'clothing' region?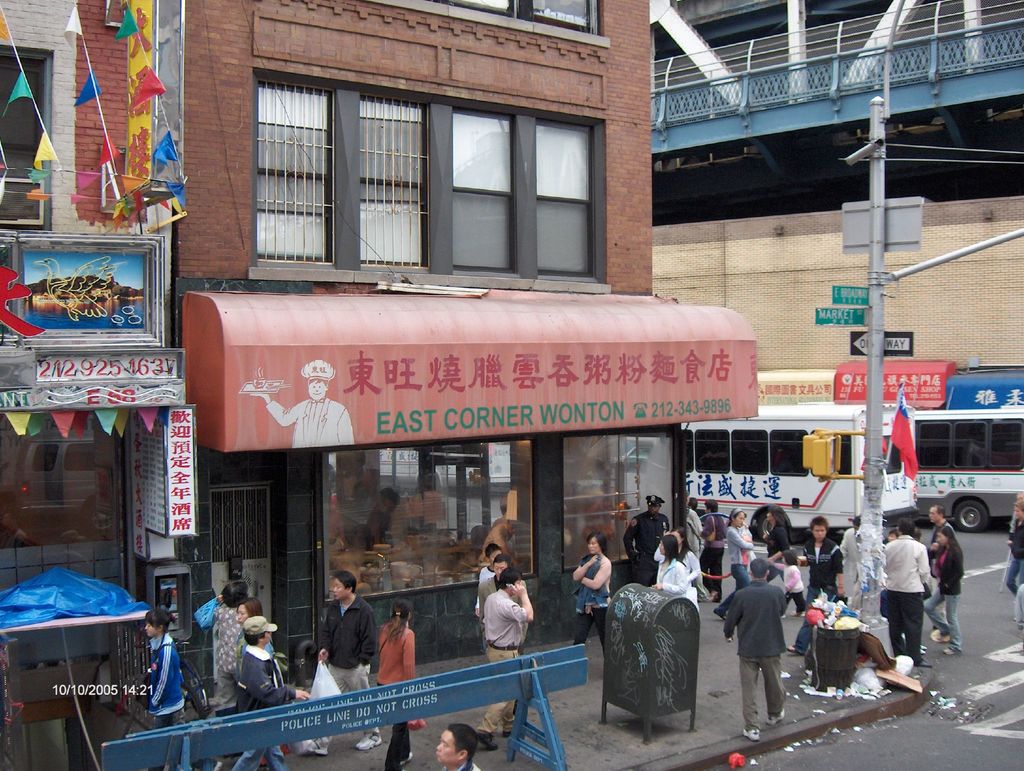
bbox=[656, 555, 692, 601]
